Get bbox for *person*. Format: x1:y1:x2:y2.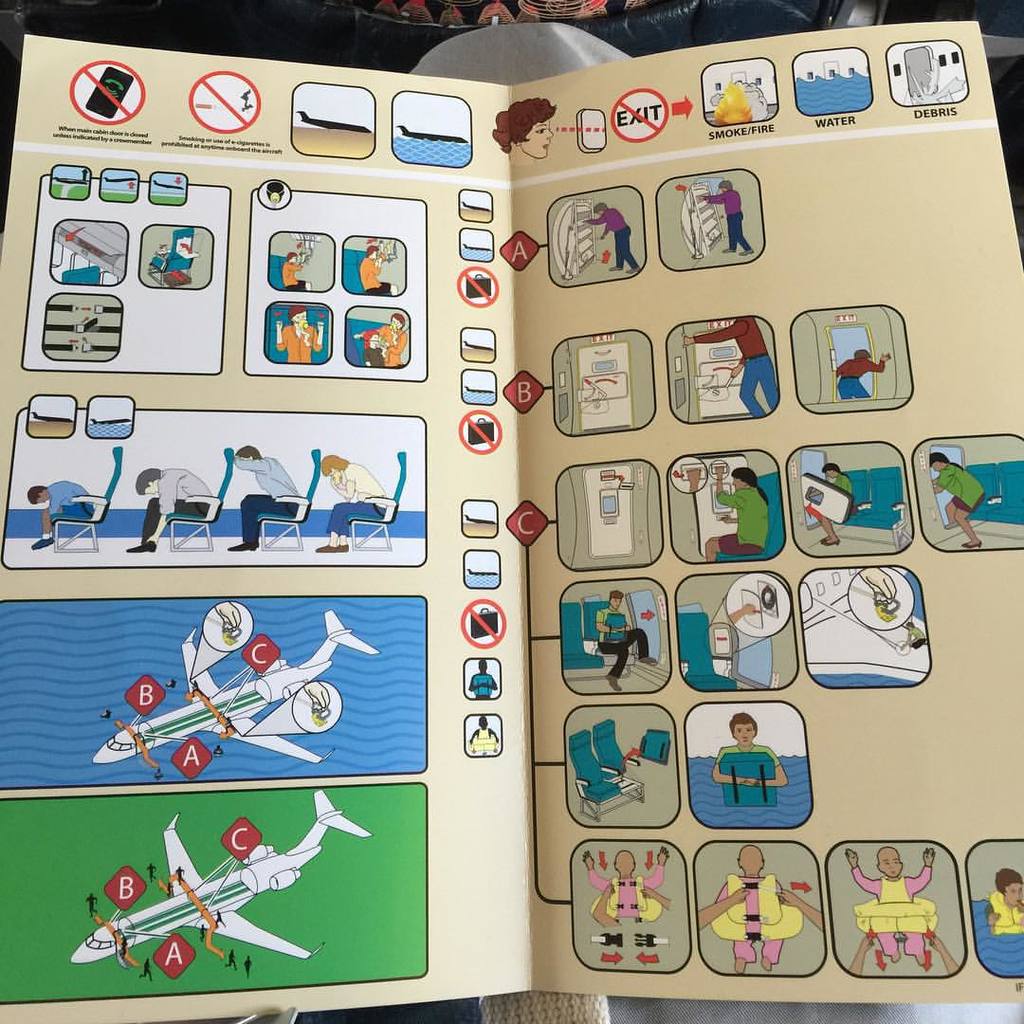
708:713:788:786.
